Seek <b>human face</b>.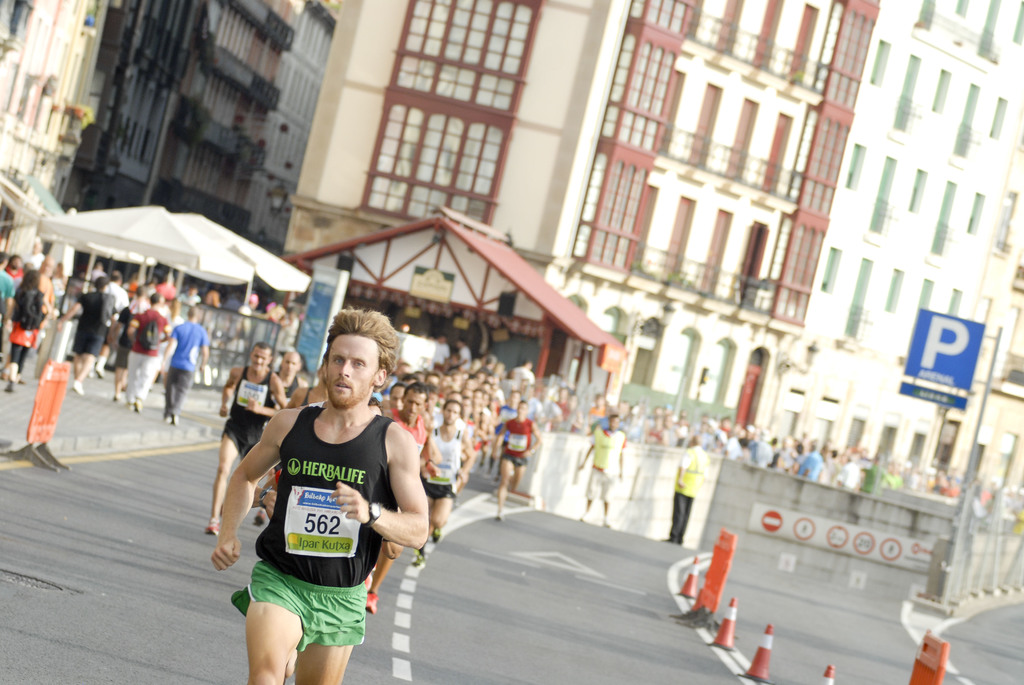
box=[280, 351, 300, 379].
